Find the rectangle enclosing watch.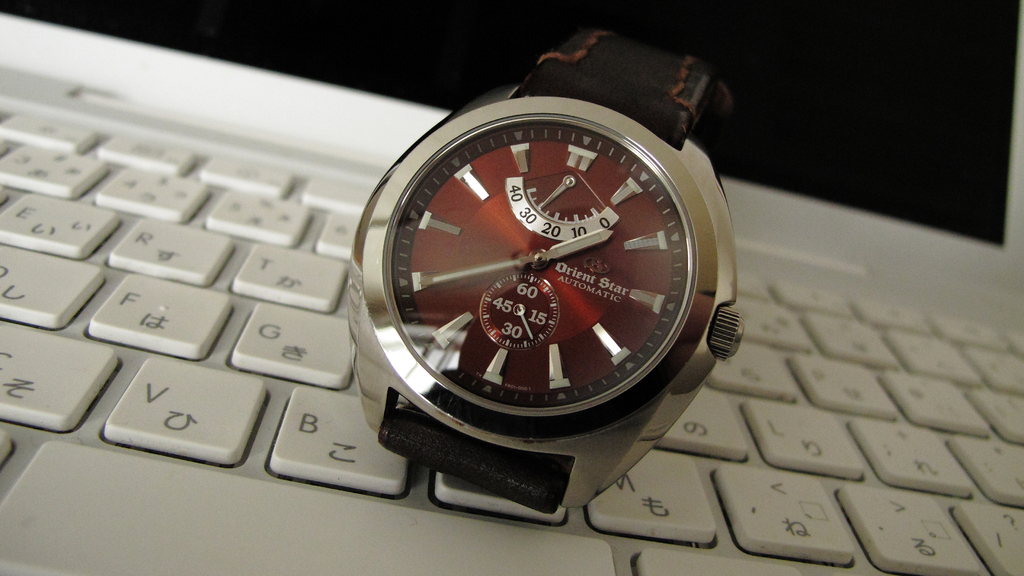
BBox(350, 30, 748, 511).
